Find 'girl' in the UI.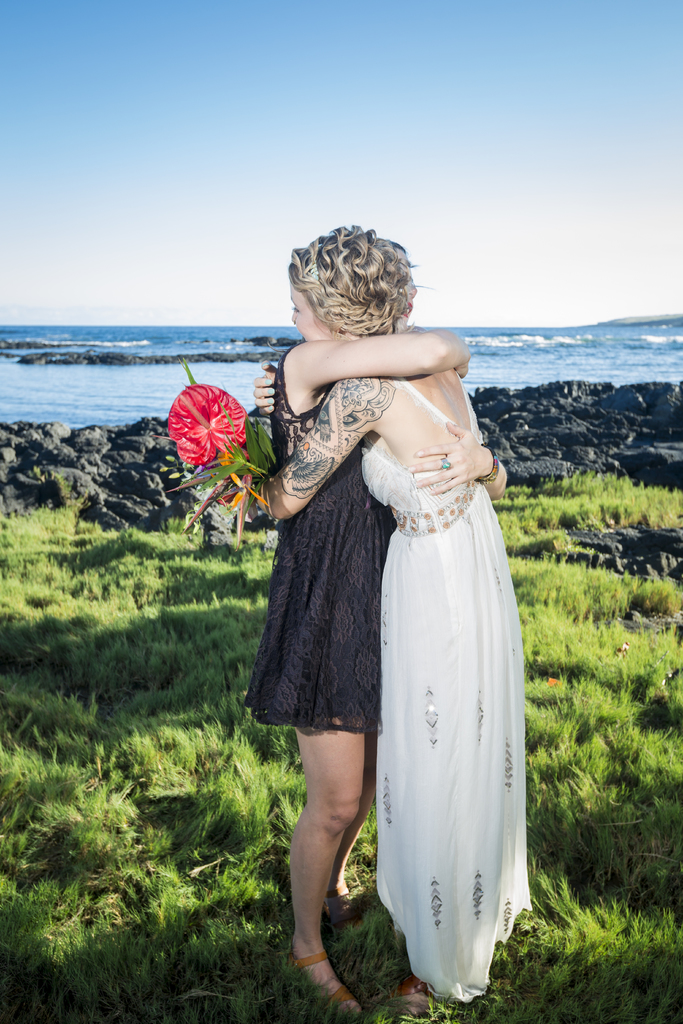
UI element at 183:212:522:1015.
